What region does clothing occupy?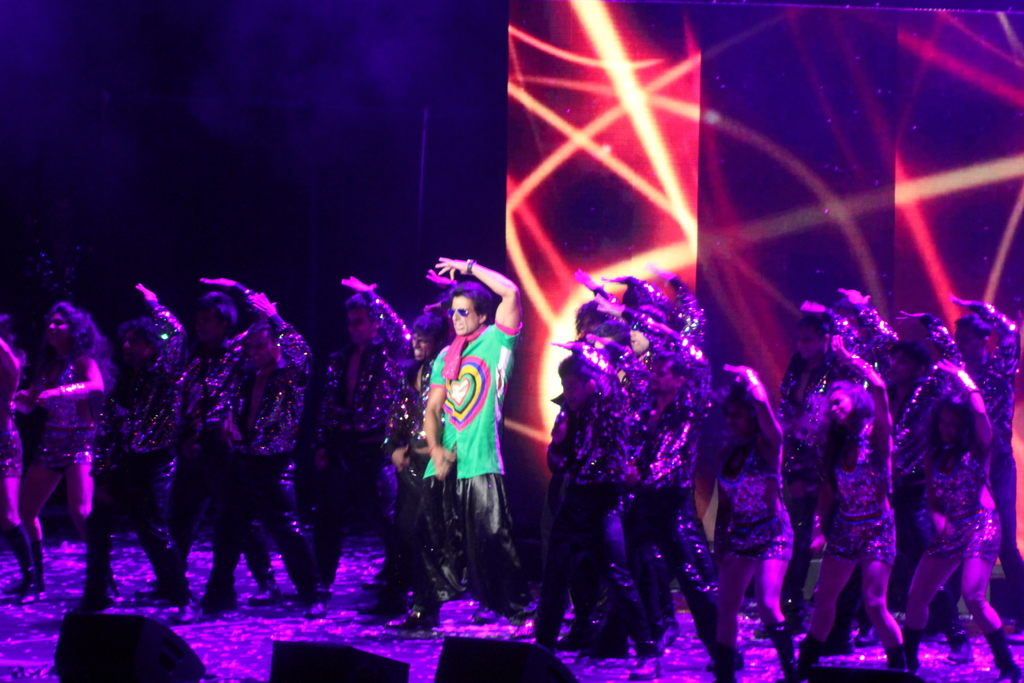
[0,358,15,482].
